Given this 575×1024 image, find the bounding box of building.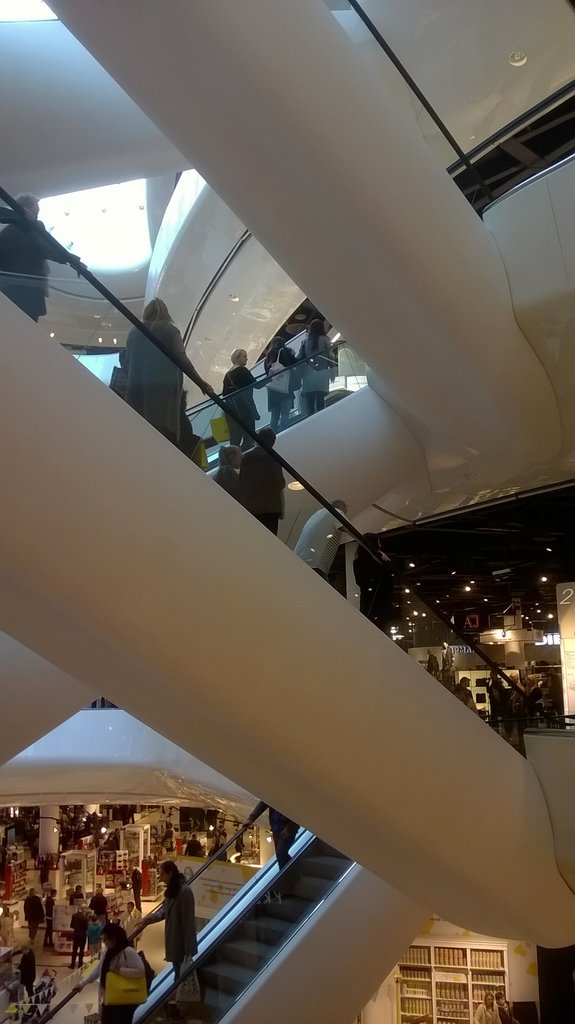
bbox=[0, 0, 574, 1023].
